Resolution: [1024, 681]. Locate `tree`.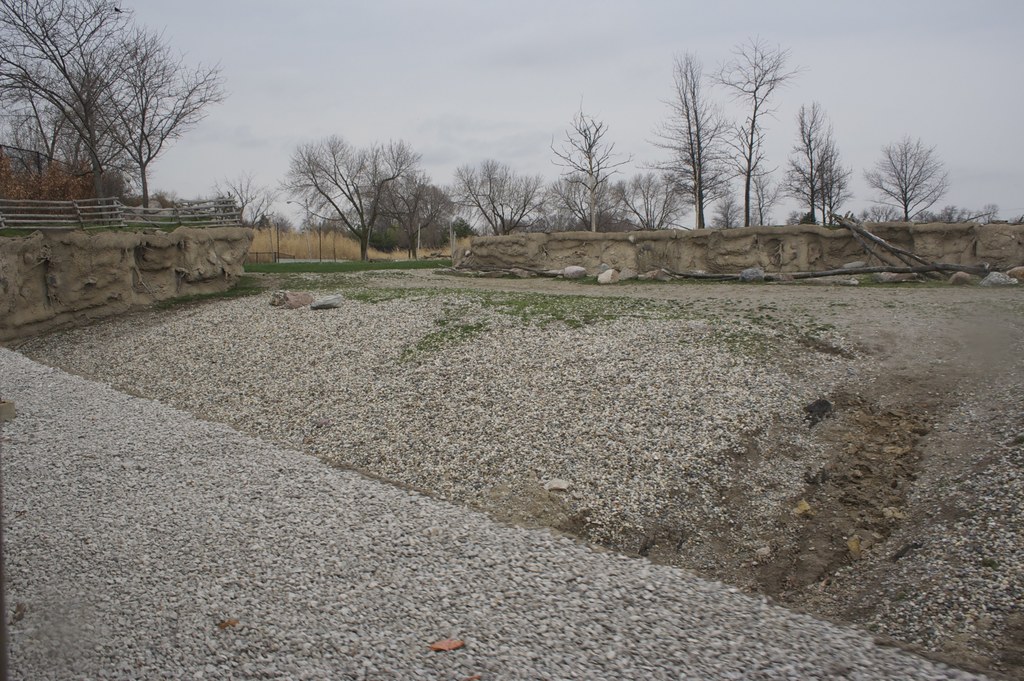
rect(601, 165, 695, 222).
